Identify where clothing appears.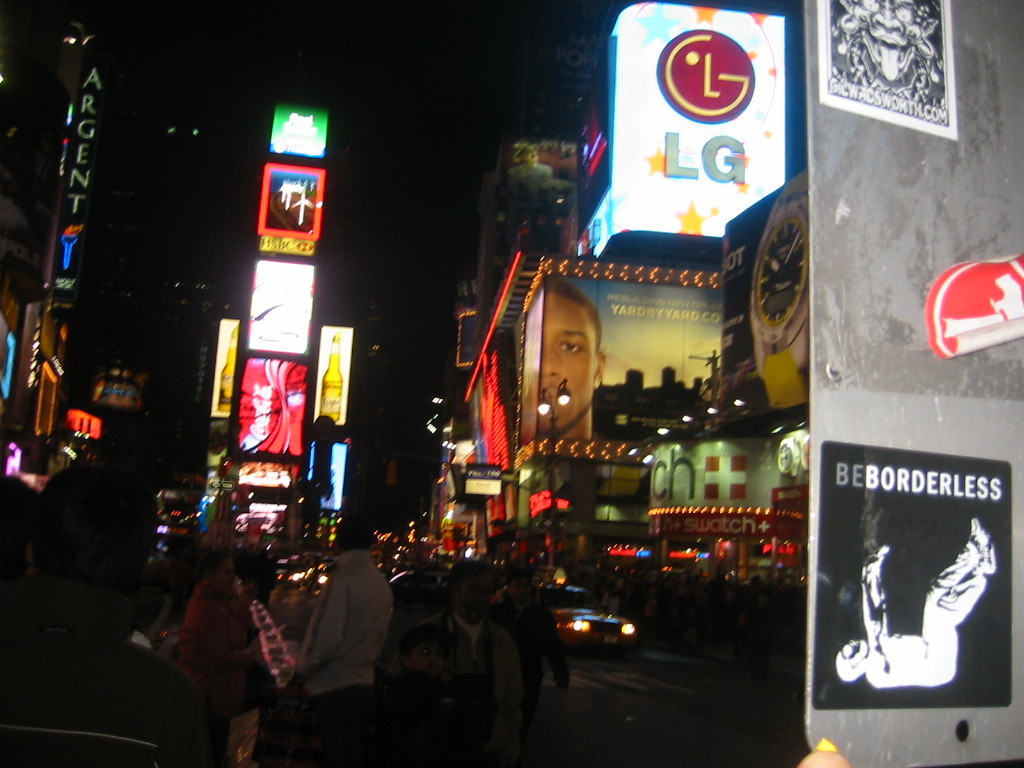
Appears at x1=0, y1=629, x2=240, y2=767.
